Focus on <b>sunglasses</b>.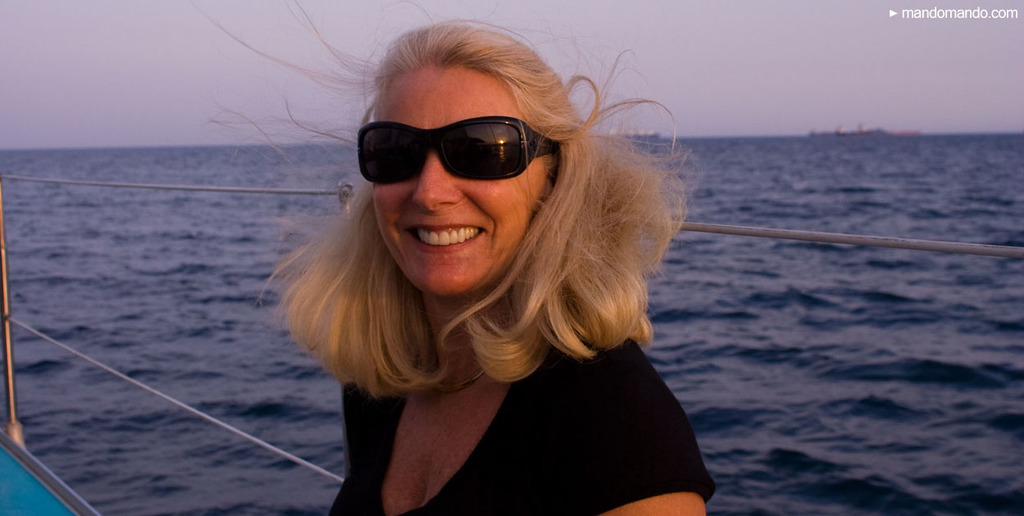
Focused at x1=351, y1=118, x2=572, y2=185.
